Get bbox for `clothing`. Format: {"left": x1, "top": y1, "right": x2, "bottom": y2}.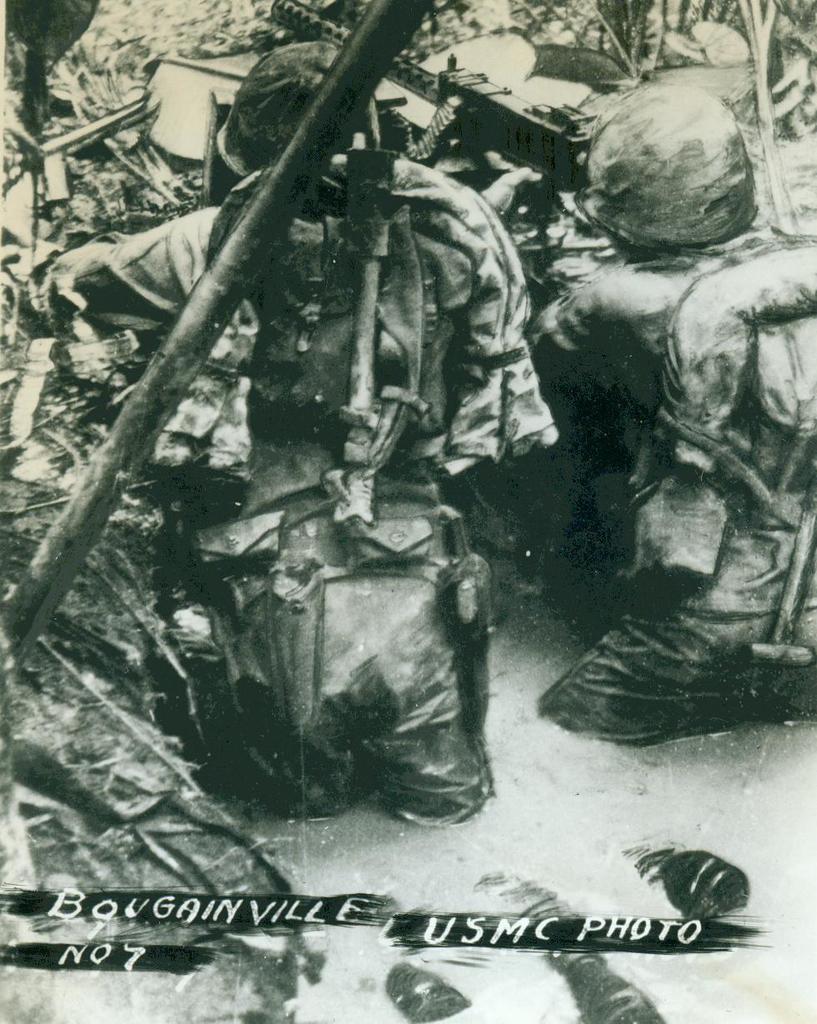
{"left": 8, "top": 127, "right": 549, "bottom": 808}.
